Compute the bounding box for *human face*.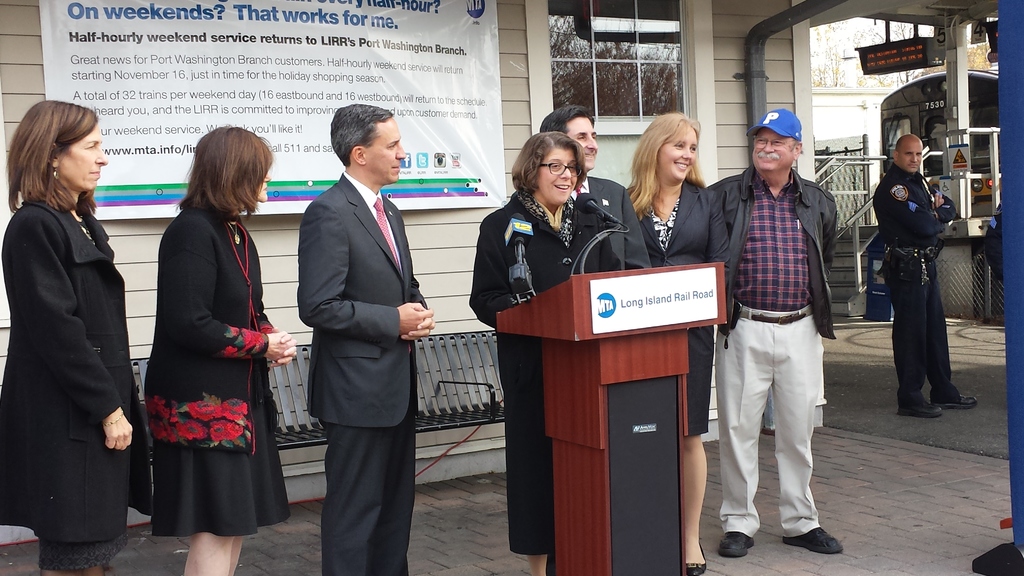
rect(564, 116, 600, 168).
